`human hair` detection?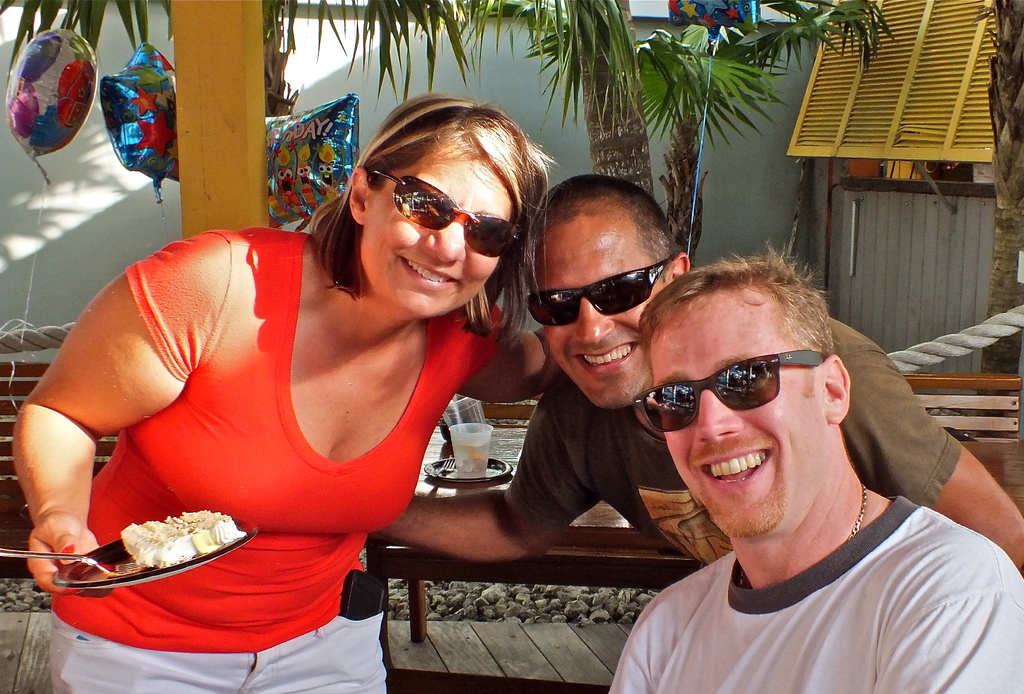
652,253,849,388
